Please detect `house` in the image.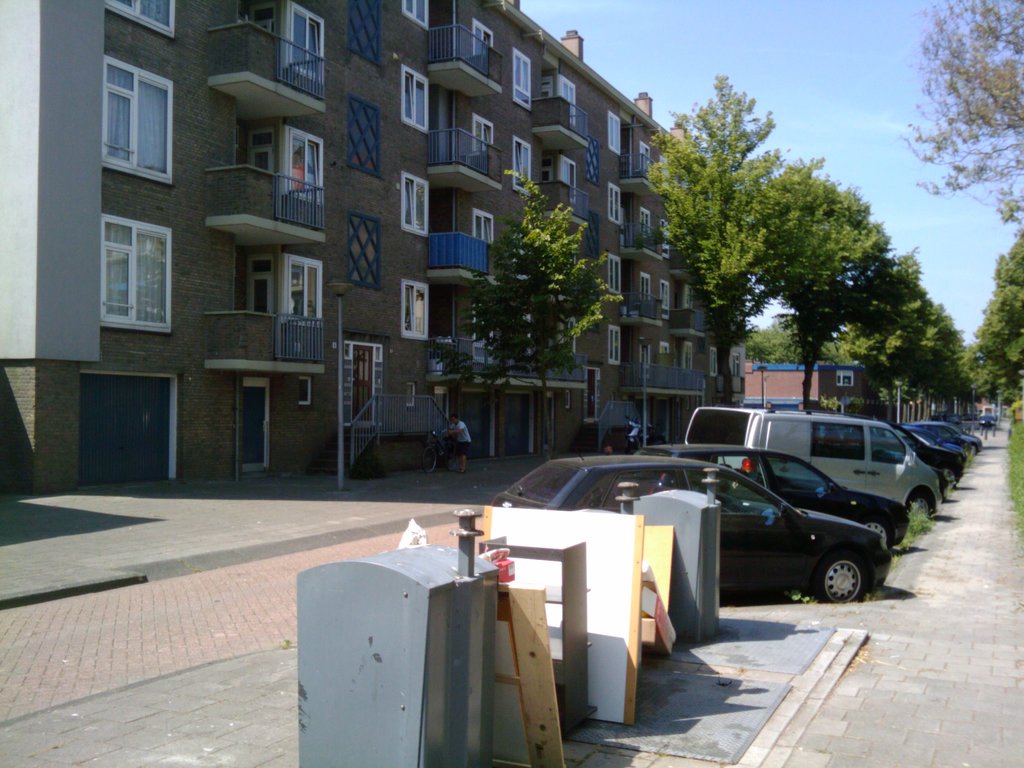
bbox=[872, 395, 929, 435].
